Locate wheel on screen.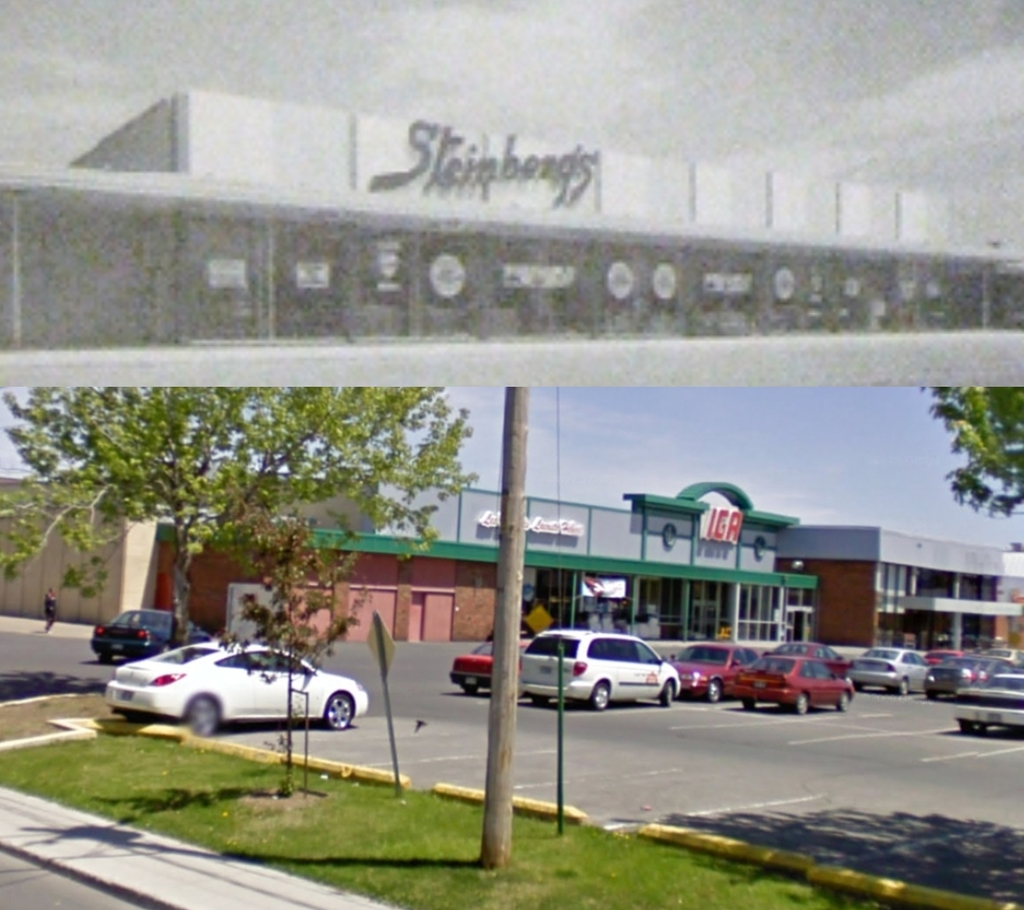
On screen at 531,695,550,703.
